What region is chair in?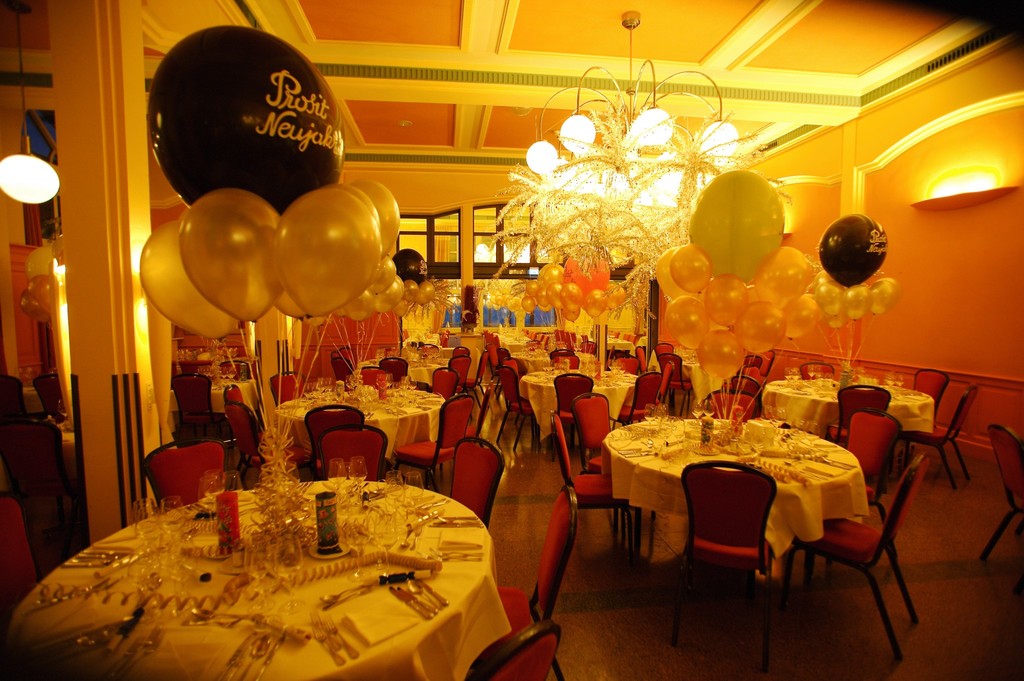
rect(33, 367, 61, 424).
